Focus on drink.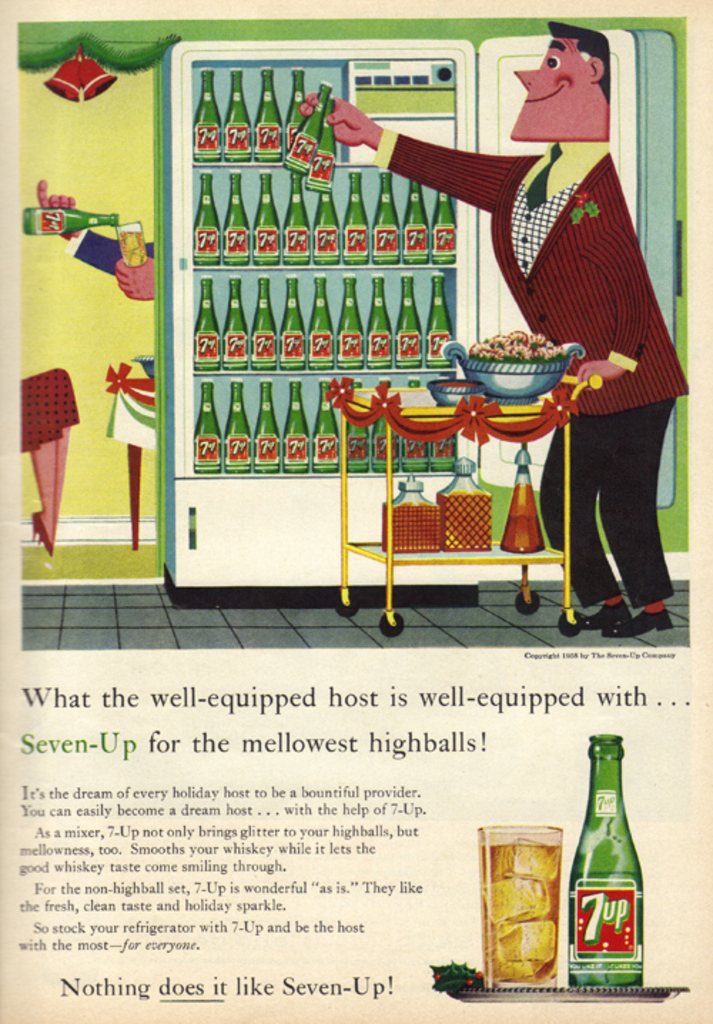
Focused at l=493, t=821, r=583, b=976.
